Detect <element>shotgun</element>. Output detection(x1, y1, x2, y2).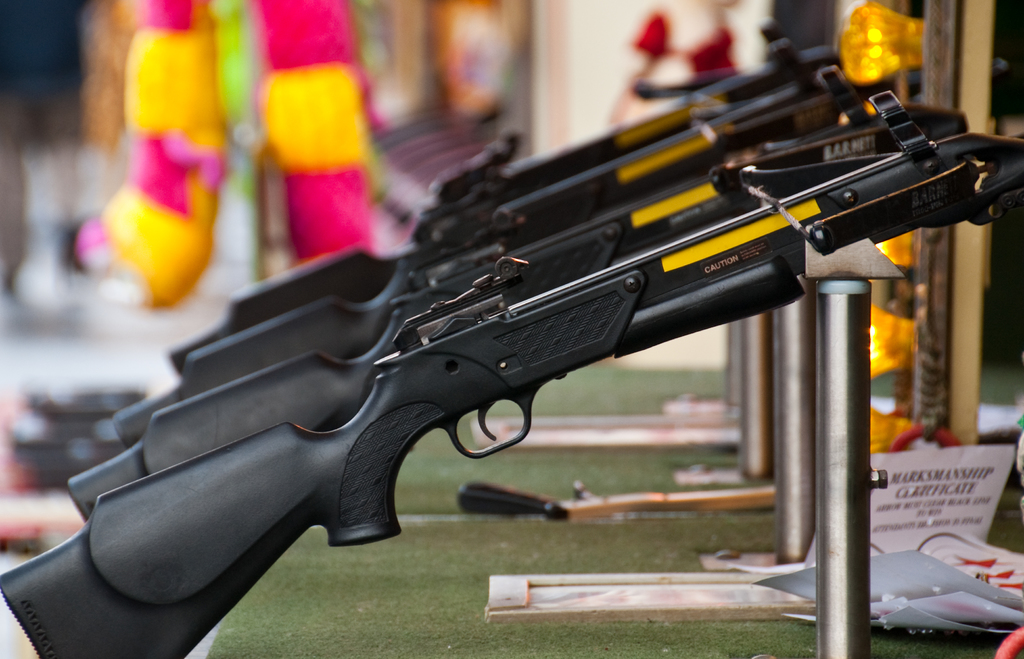
detection(110, 56, 900, 451).
